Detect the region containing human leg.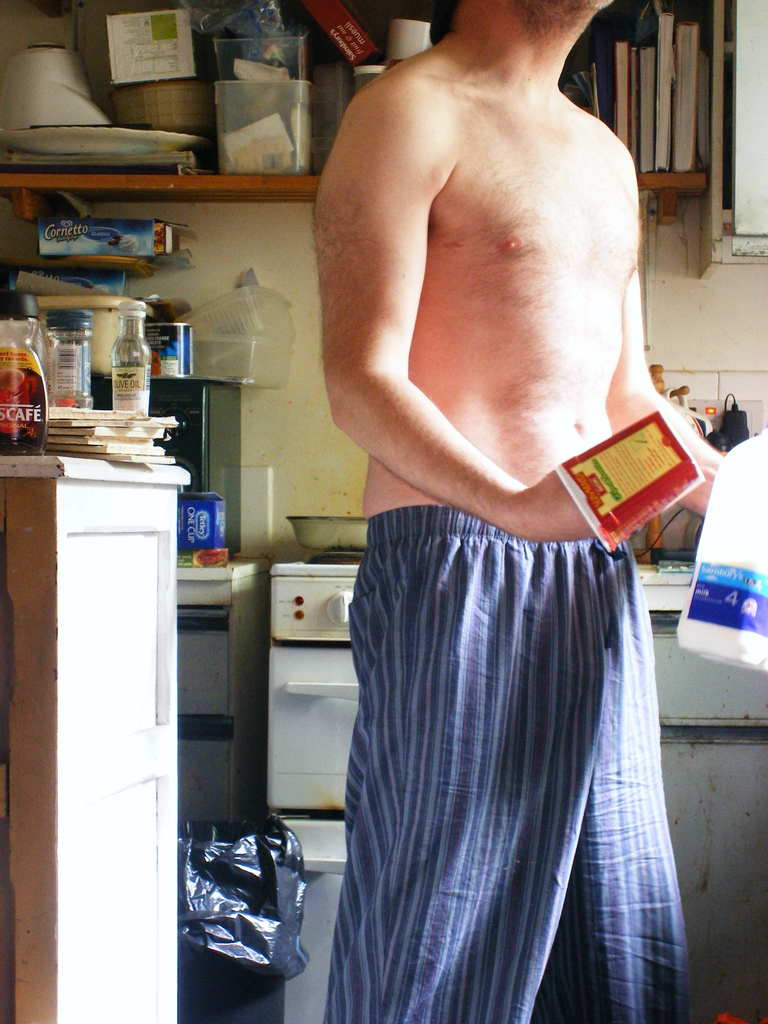
left=322, top=506, right=698, bottom=1023.
